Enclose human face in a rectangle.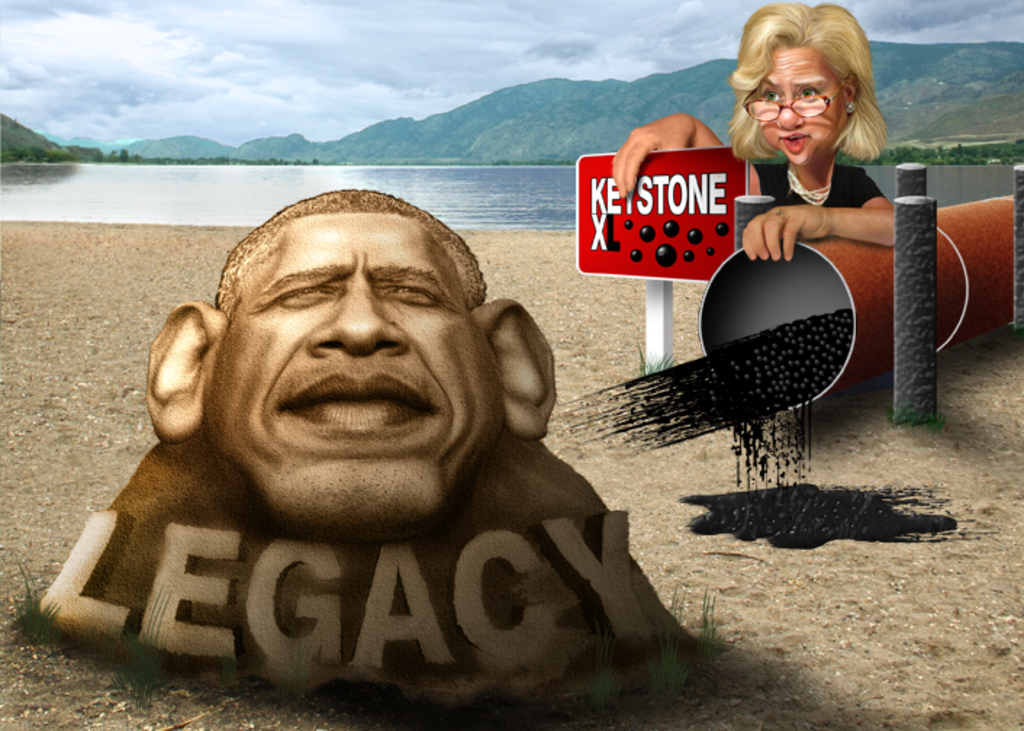
locate(759, 39, 851, 157).
